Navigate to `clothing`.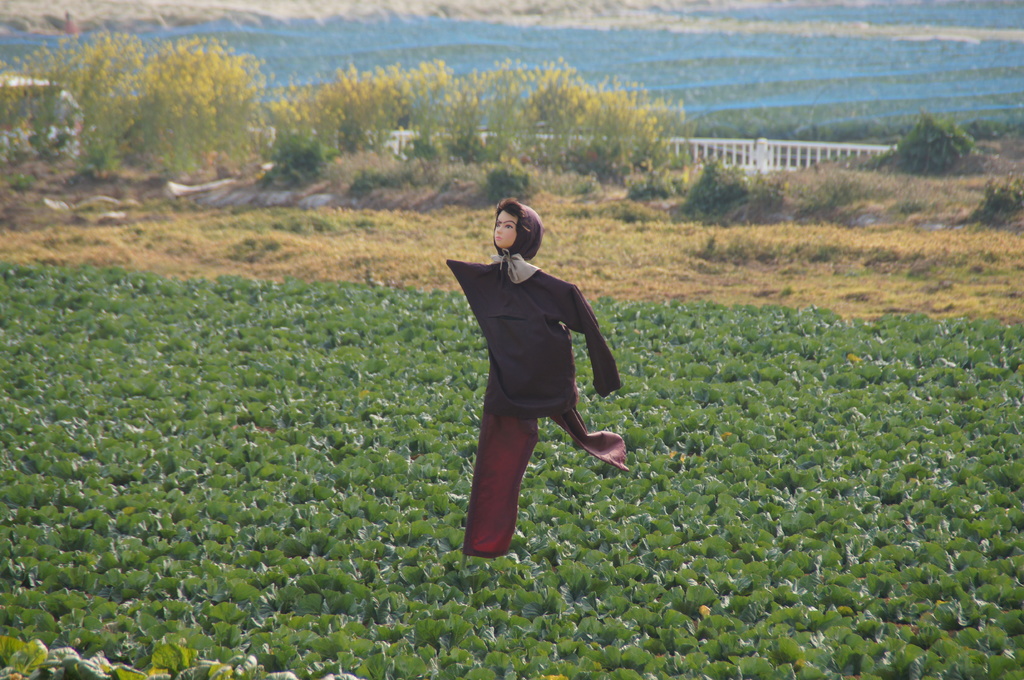
Navigation target: <region>459, 222, 618, 512</region>.
